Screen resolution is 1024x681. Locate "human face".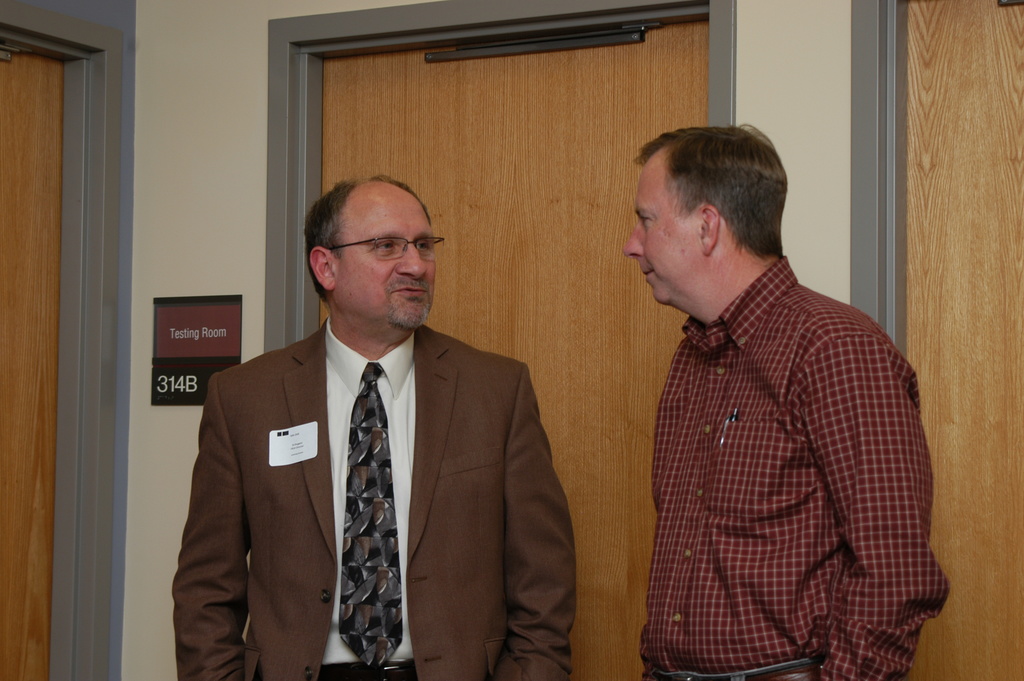
{"left": 341, "top": 185, "right": 436, "bottom": 333}.
